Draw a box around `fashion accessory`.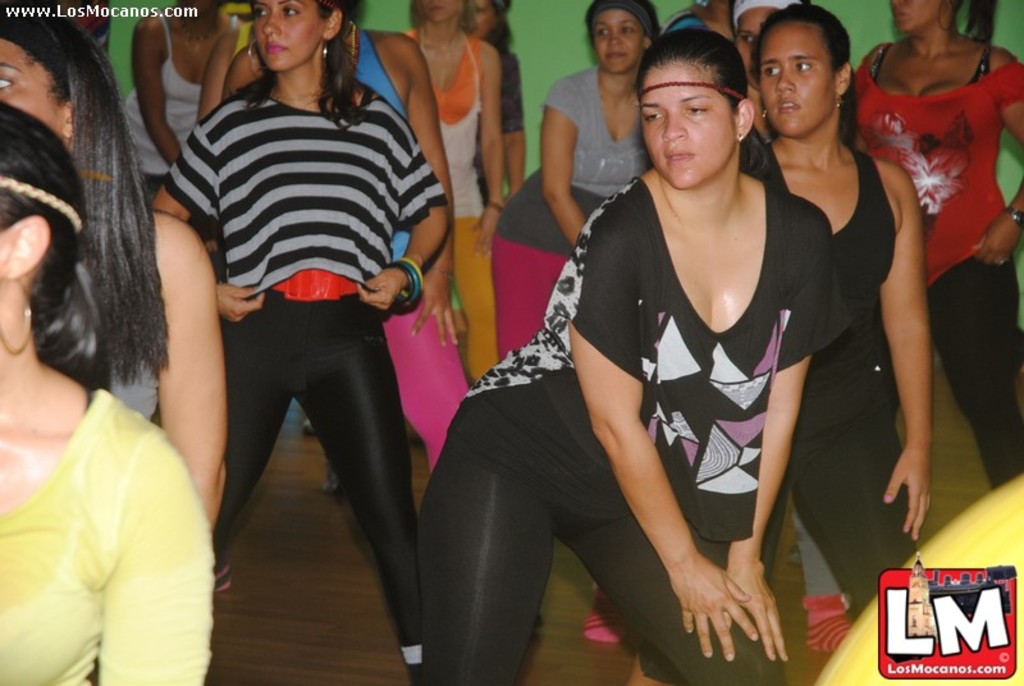
{"left": 323, "top": 40, "right": 332, "bottom": 63}.
